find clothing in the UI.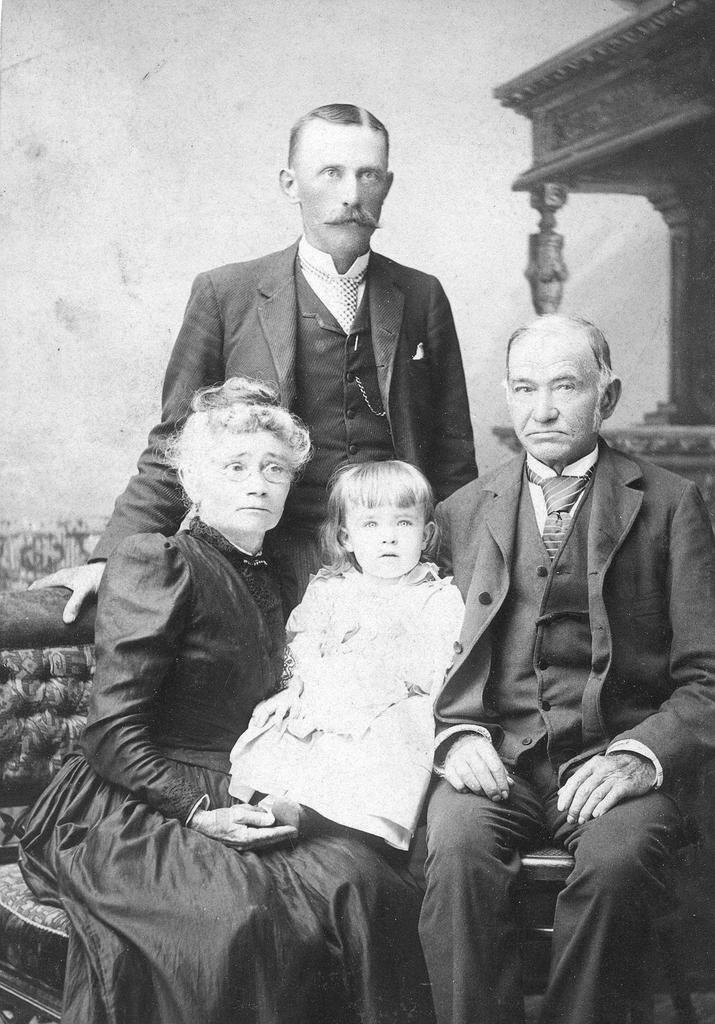
UI element at (x1=231, y1=560, x2=464, y2=847).
